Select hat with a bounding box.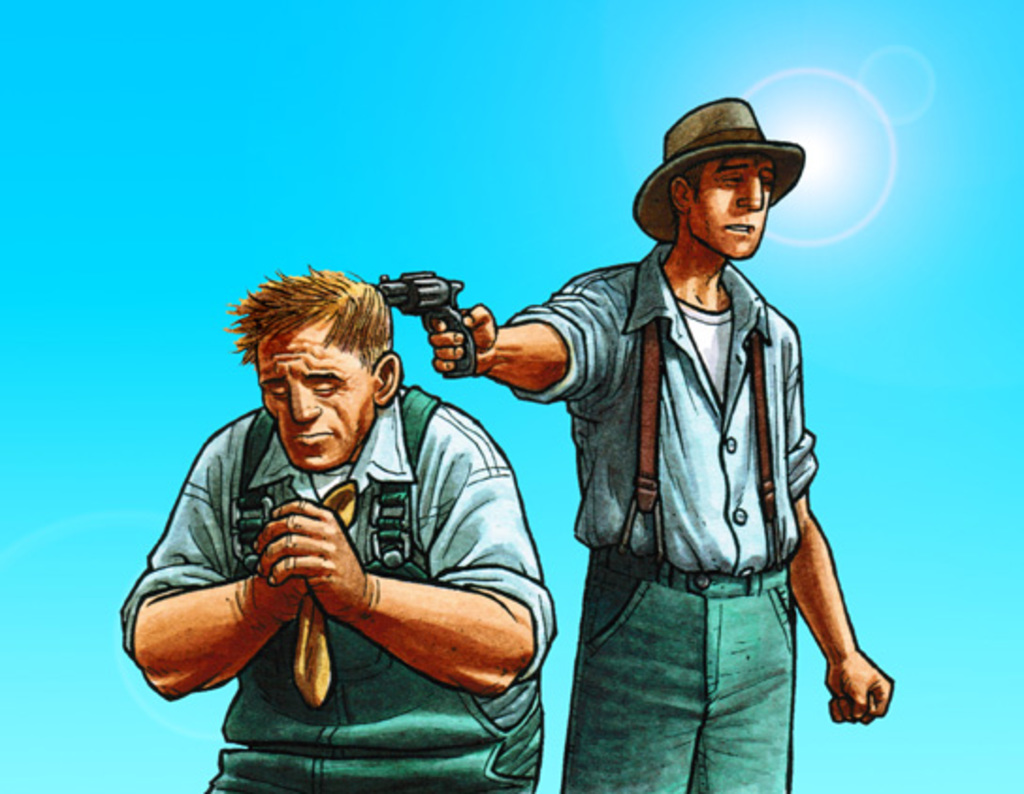
Rect(631, 96, 808, 248).
